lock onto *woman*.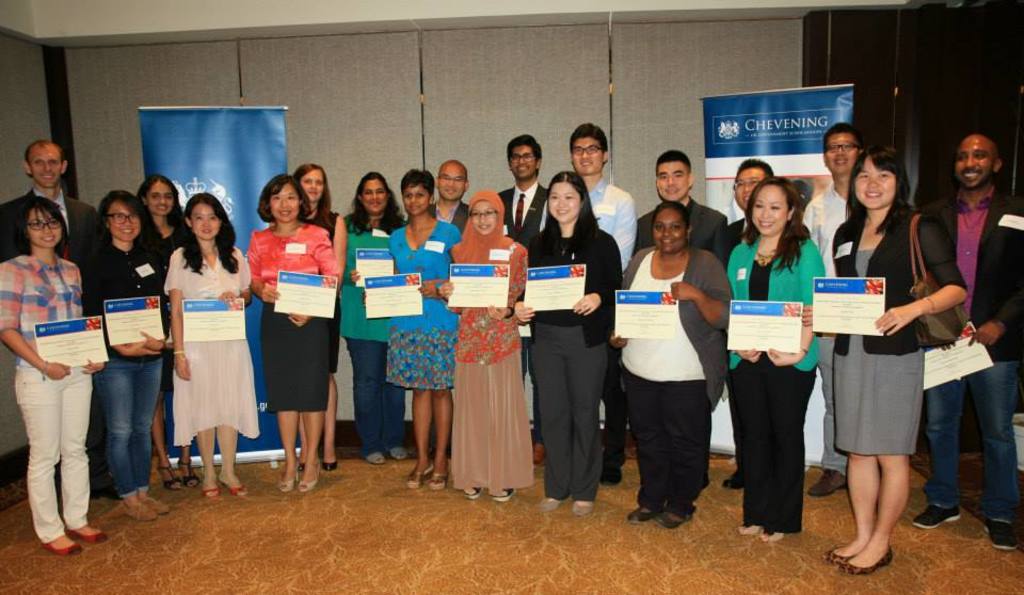
Locked: locate(0, 196, 108, 560).
